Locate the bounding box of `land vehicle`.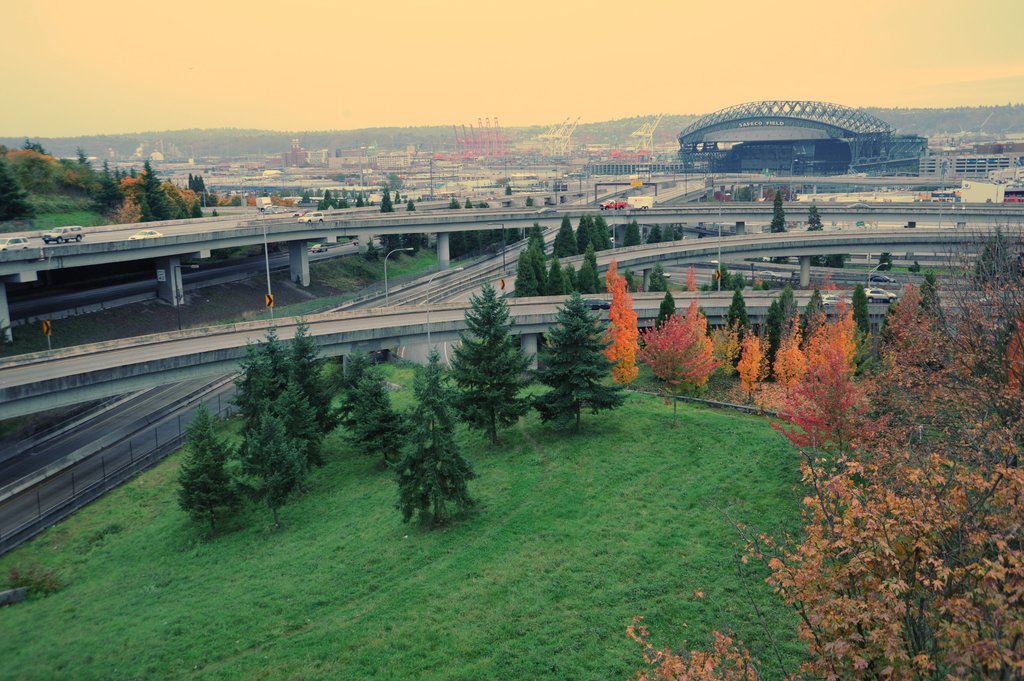
Bounding box: Rect(630, 194, 653, 207).
